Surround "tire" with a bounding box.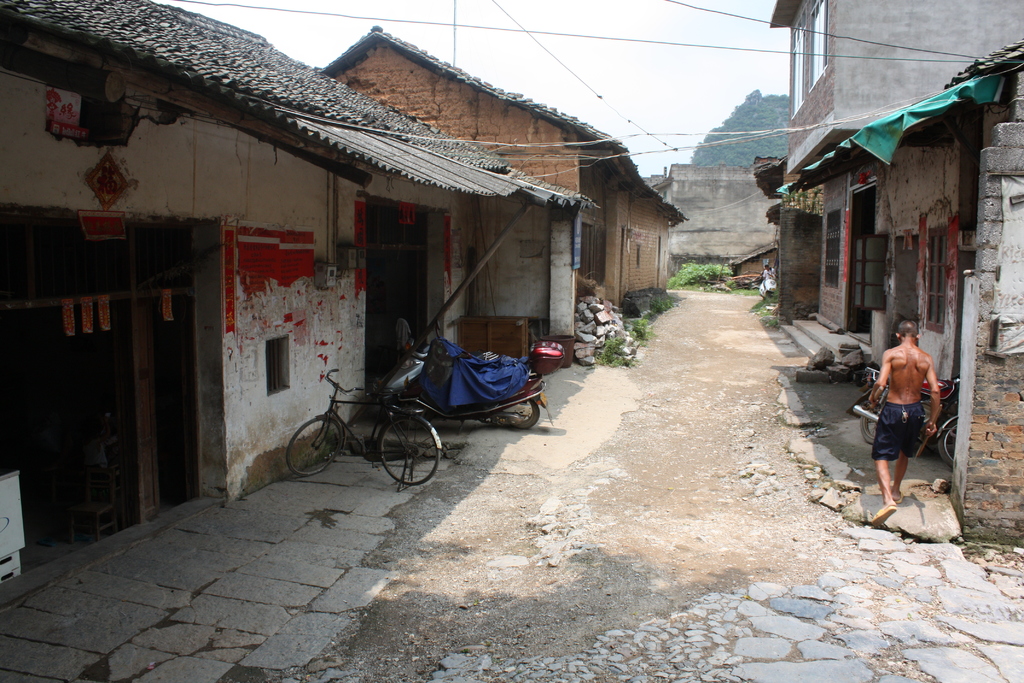
select_region(286, 418, 341, 475).
